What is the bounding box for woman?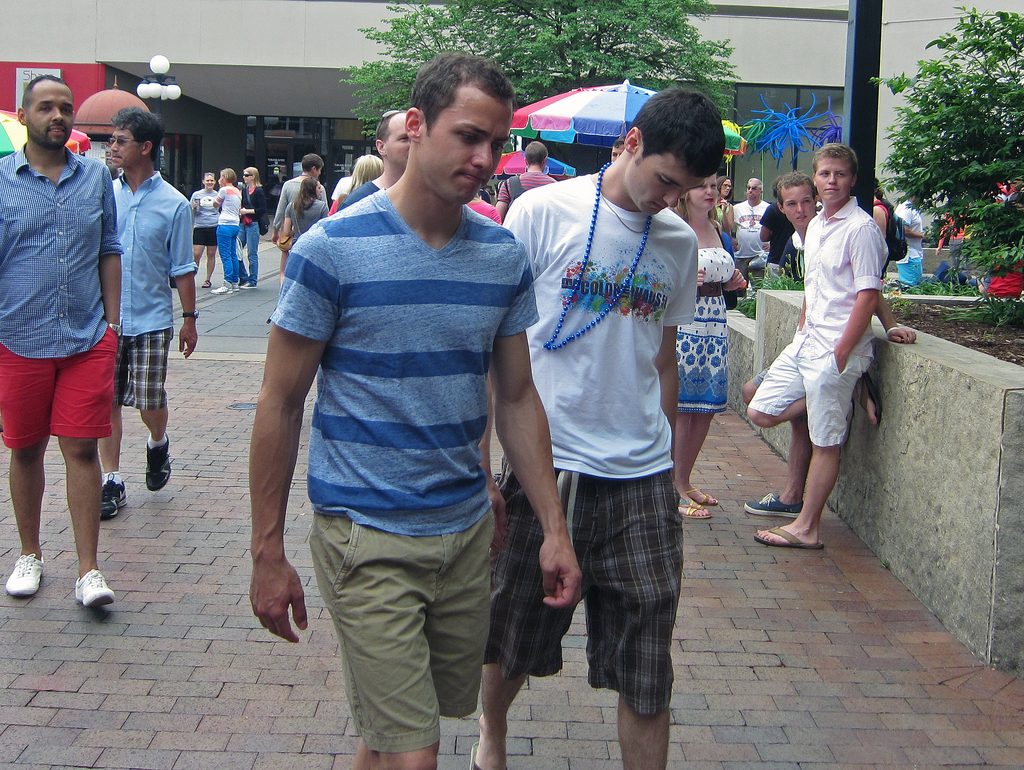
l=237, t=162, r=268, b=287.
